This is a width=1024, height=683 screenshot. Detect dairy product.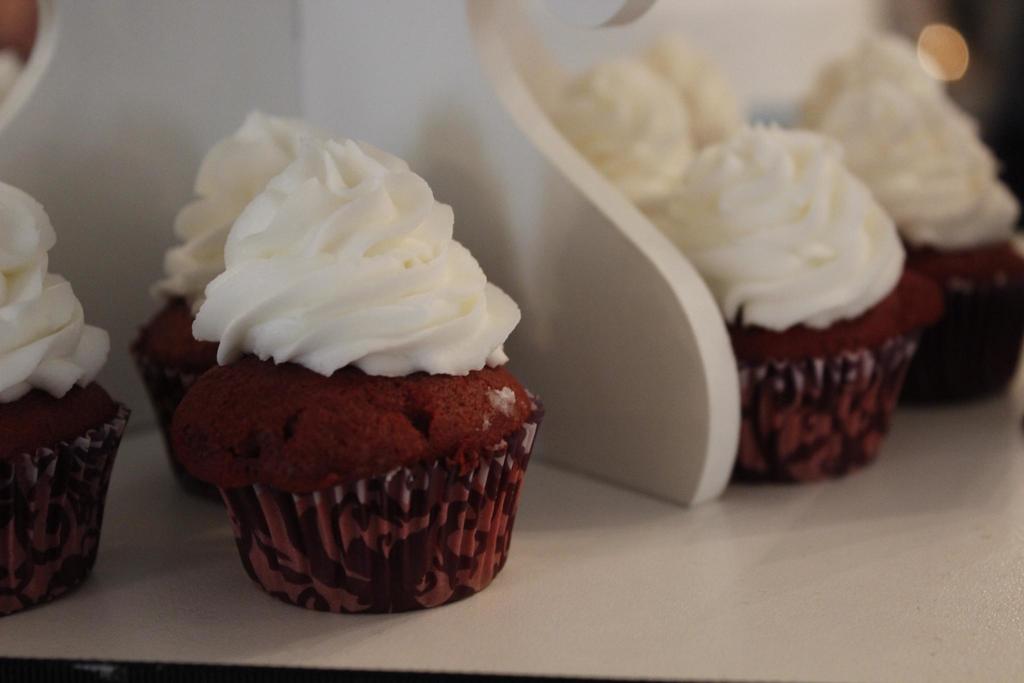
[left=666, top=31, right=740, bottom=176].
